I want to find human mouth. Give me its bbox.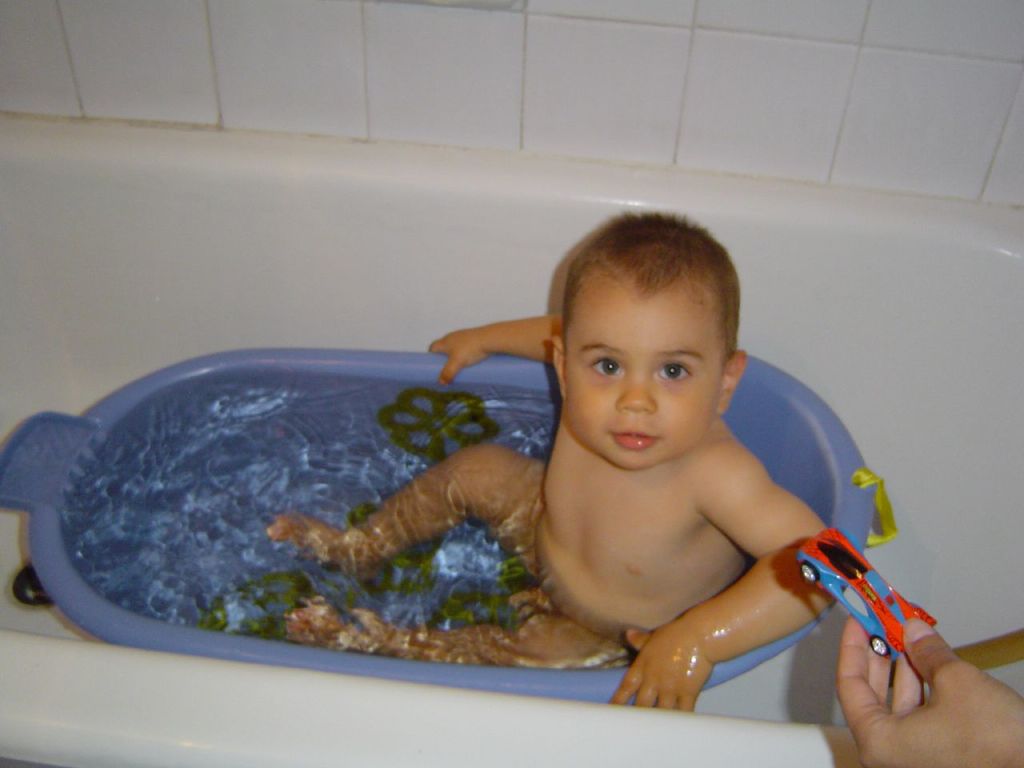
box(608, 422, 662, 454).
